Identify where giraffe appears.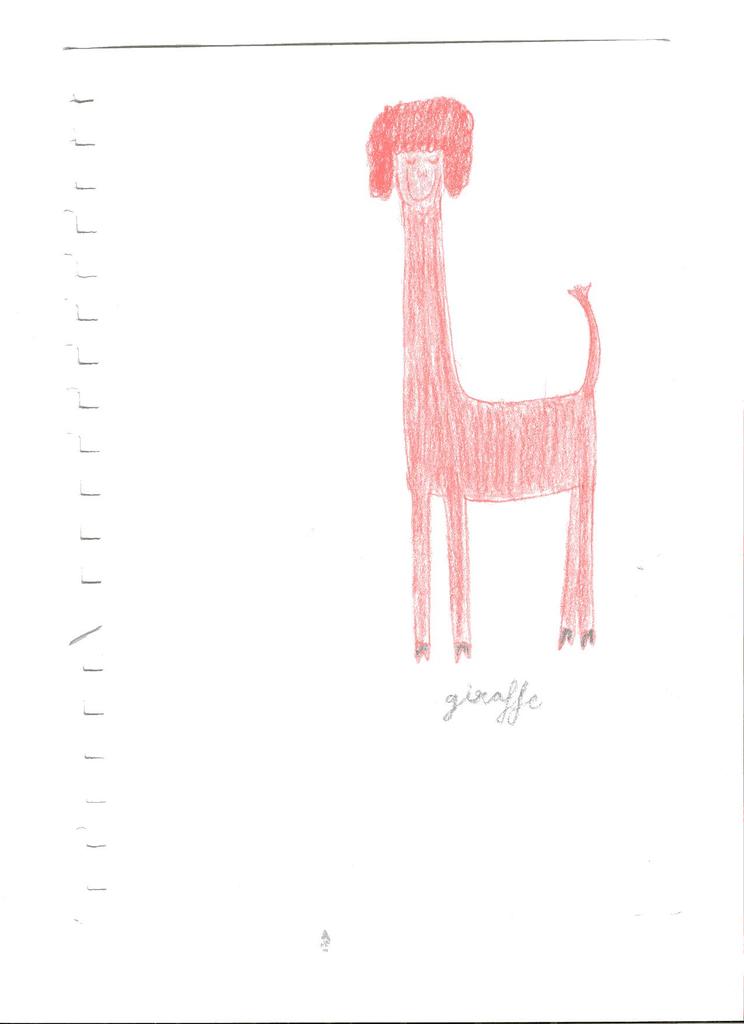
Appears at <box>361,136,610,682</box>.
